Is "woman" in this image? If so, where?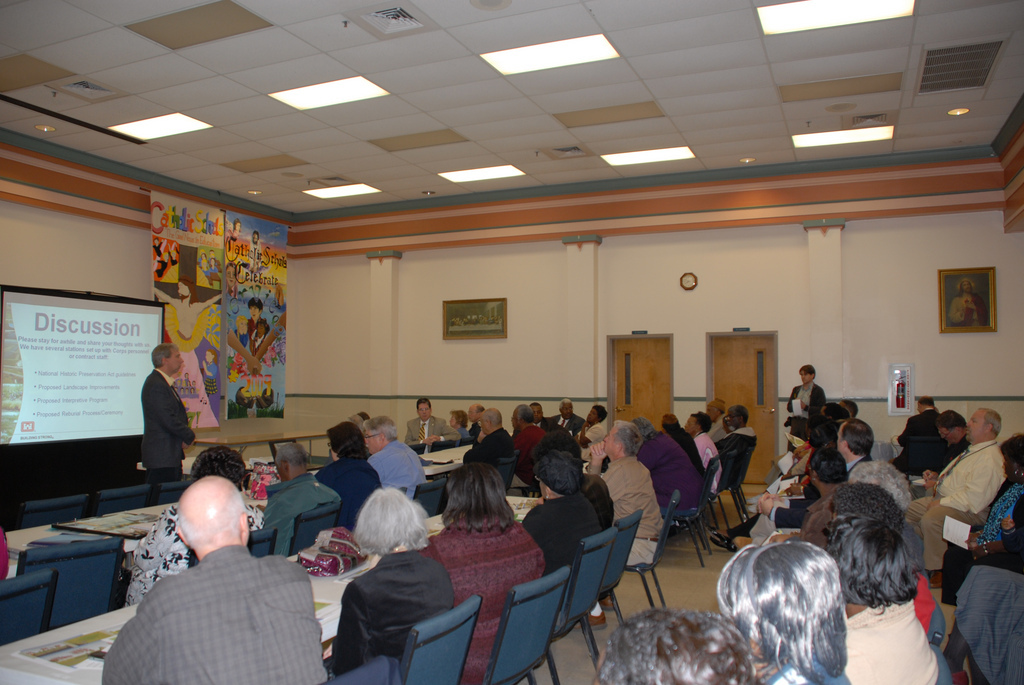
Yes, at <region>777, 411, 830, 474</region>.
